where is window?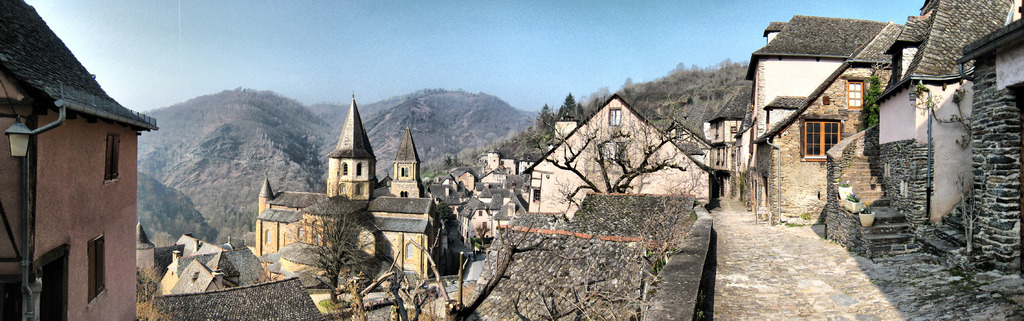
select_region(88, 235, 113, 304).
